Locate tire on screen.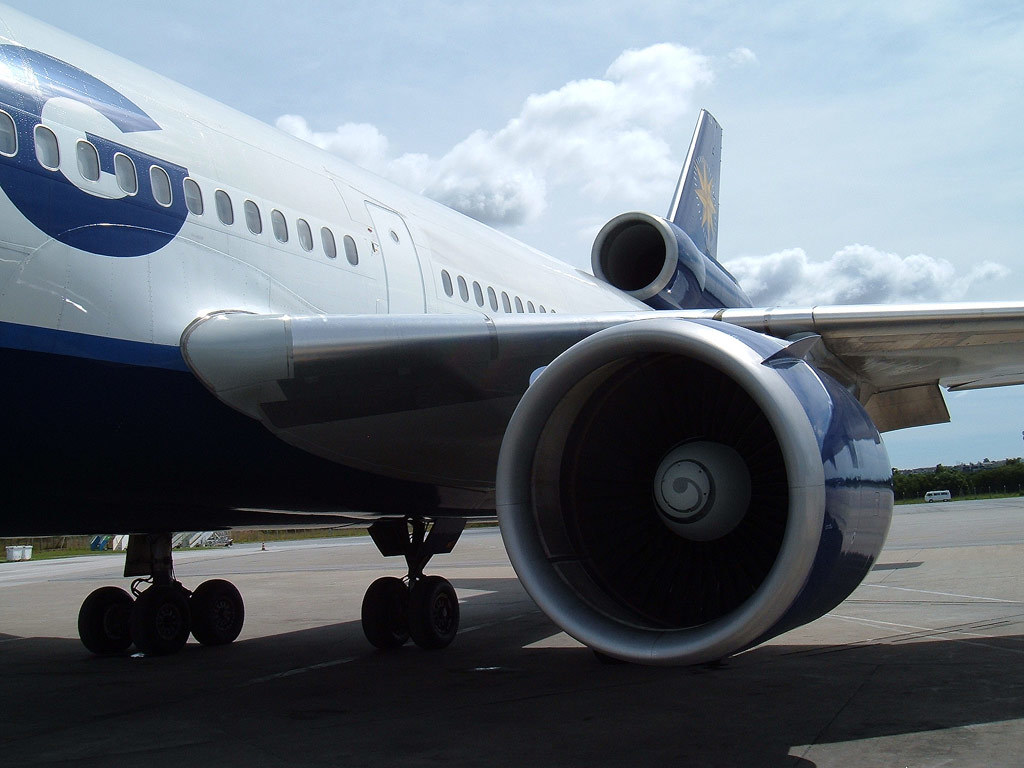
On screen at bbox(191, 577, 246, 645).
